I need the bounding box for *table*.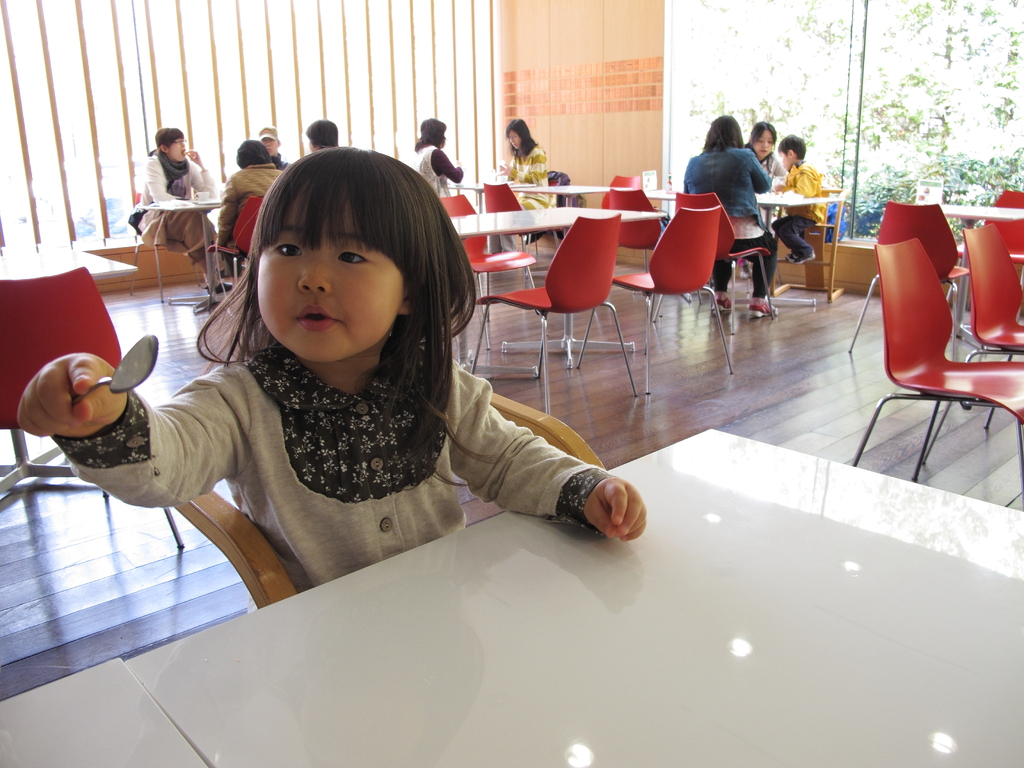
Here it is: detection(937, 200, 1023, 349).
